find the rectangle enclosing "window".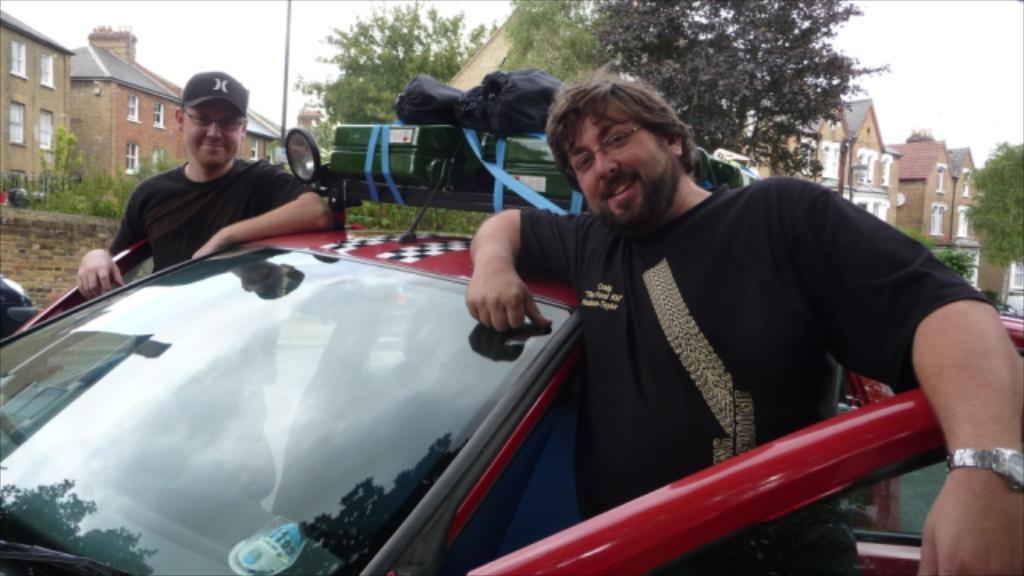
(933, 205, 942, 240).
